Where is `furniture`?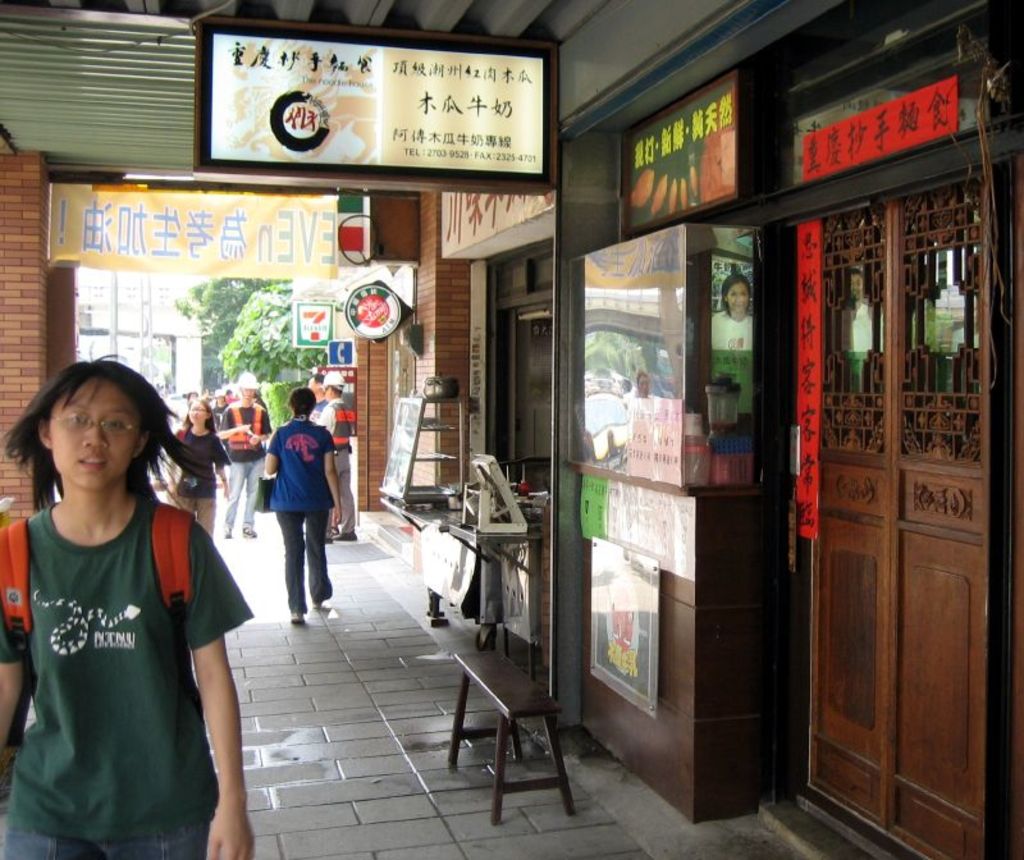
445 646 580 824.
